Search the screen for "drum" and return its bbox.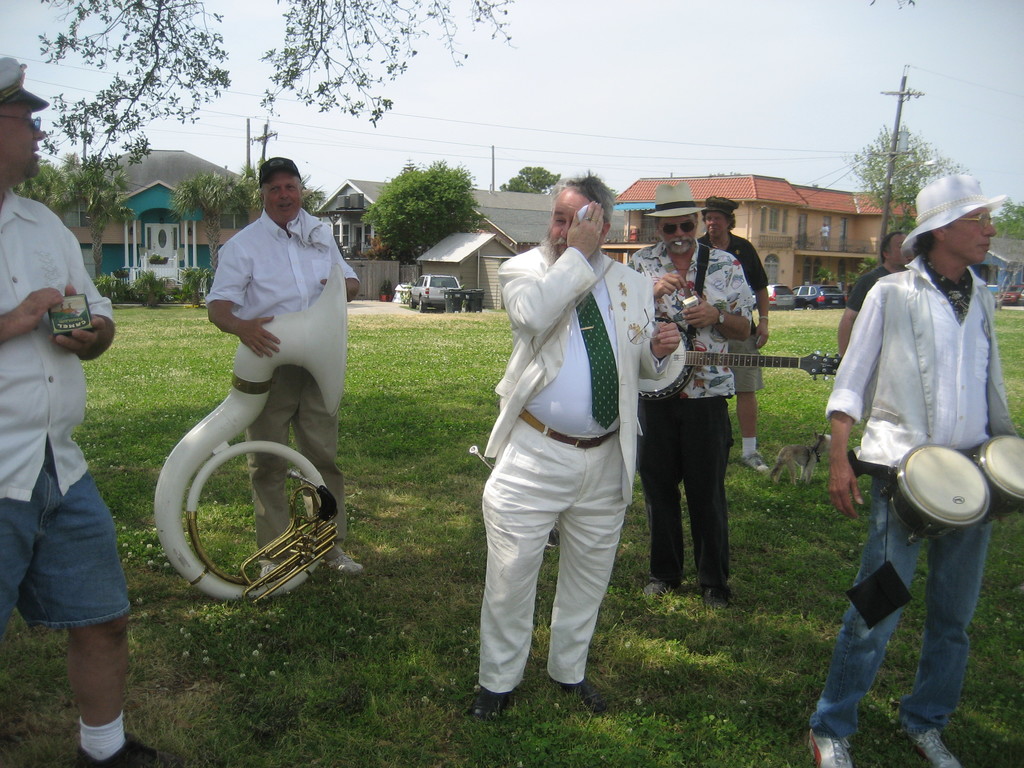
Found: pyautogui.locateOnScreen(890, 440, 984, 550).
